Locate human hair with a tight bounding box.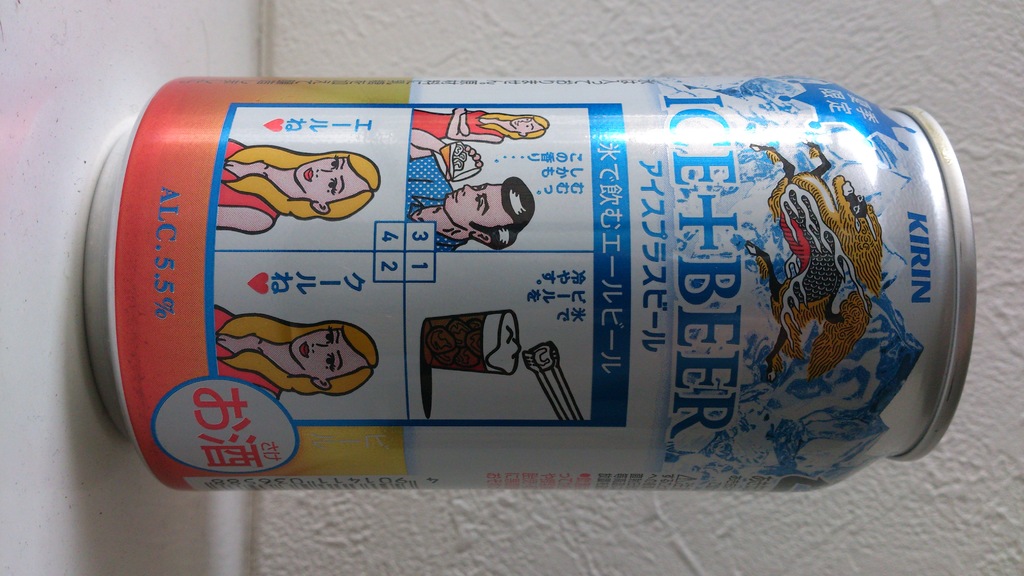
<region>475, 113, 548, 140</region>.
